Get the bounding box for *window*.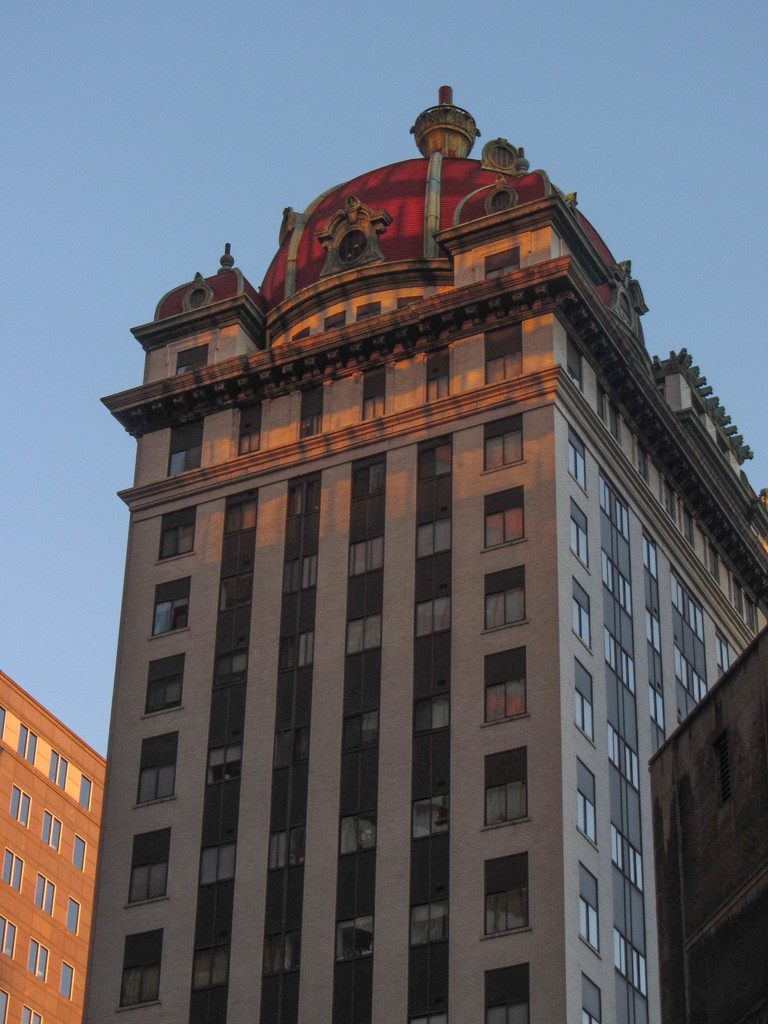
<bbox>133, 655, 179, 723</bbox>.
